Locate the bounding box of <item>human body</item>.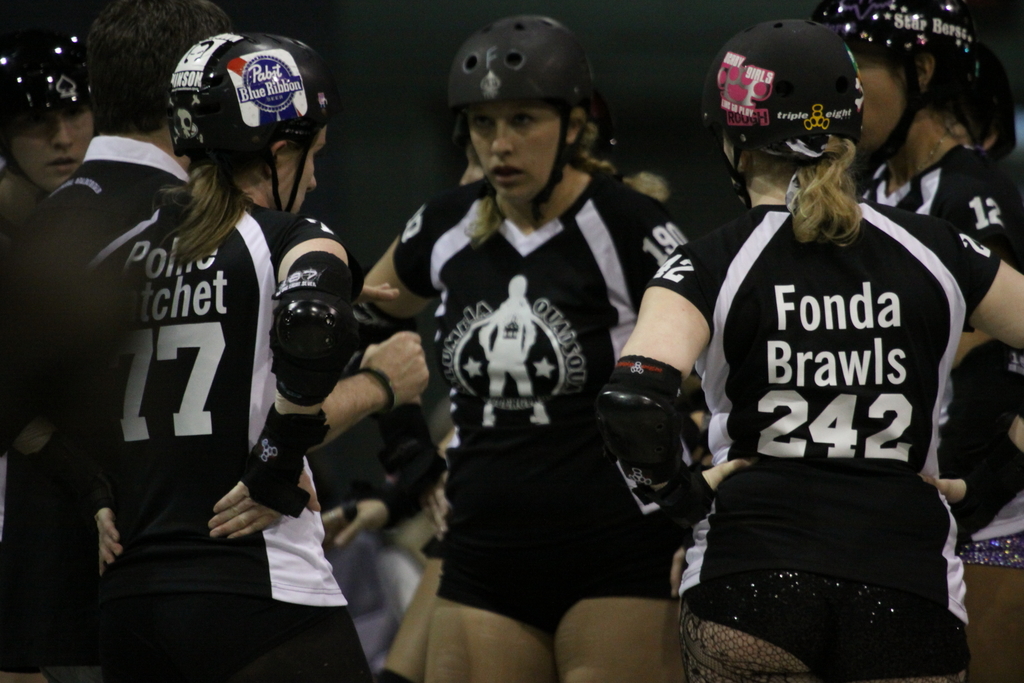
Bounding box: 46 164 360 682.
